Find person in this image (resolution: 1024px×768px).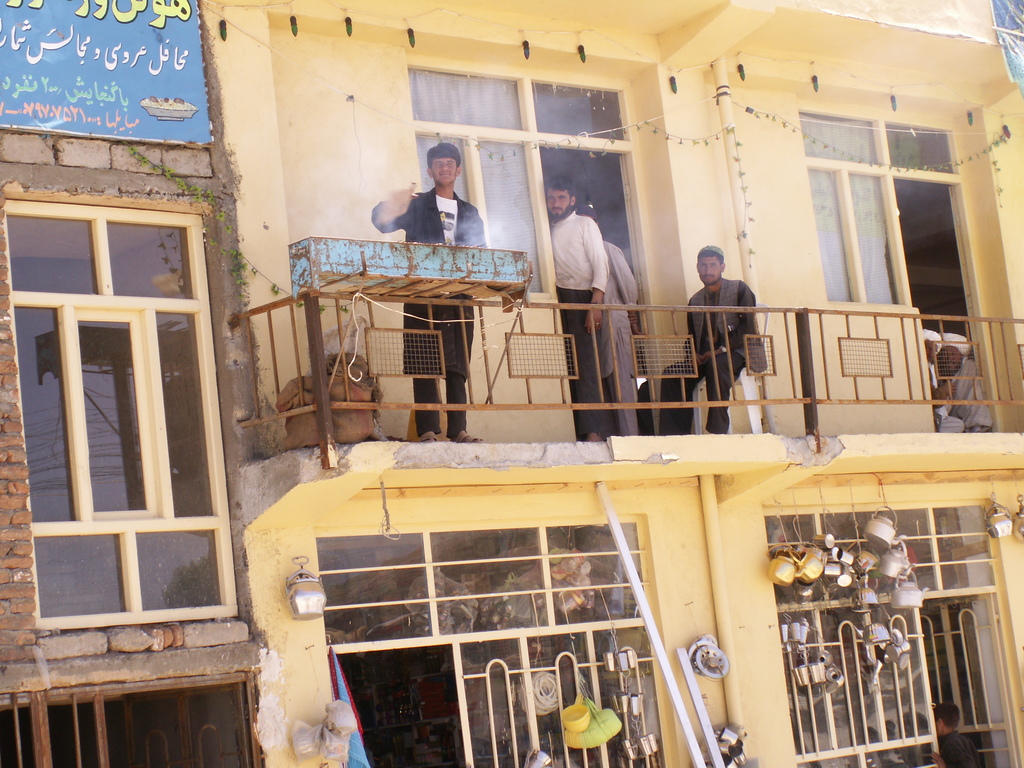
<region>931, 697, 986, 767</region>.
